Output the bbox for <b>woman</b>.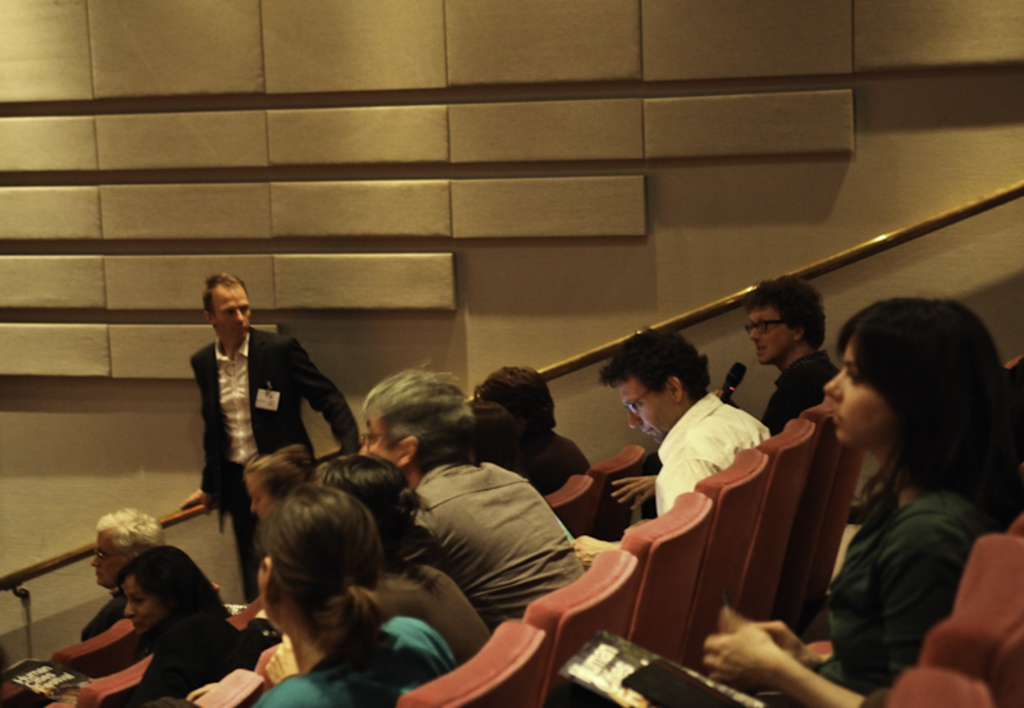
(x1=252, y1=493, x2=462, y2=707).
